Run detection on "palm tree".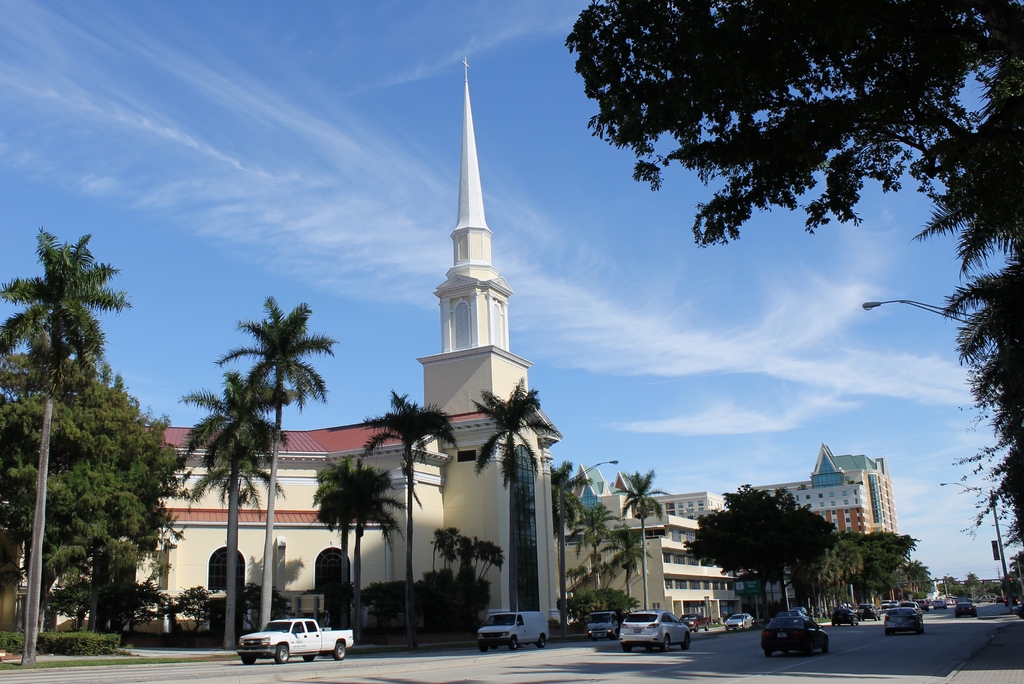
Result: select_region(616, 467, 668, 605).
